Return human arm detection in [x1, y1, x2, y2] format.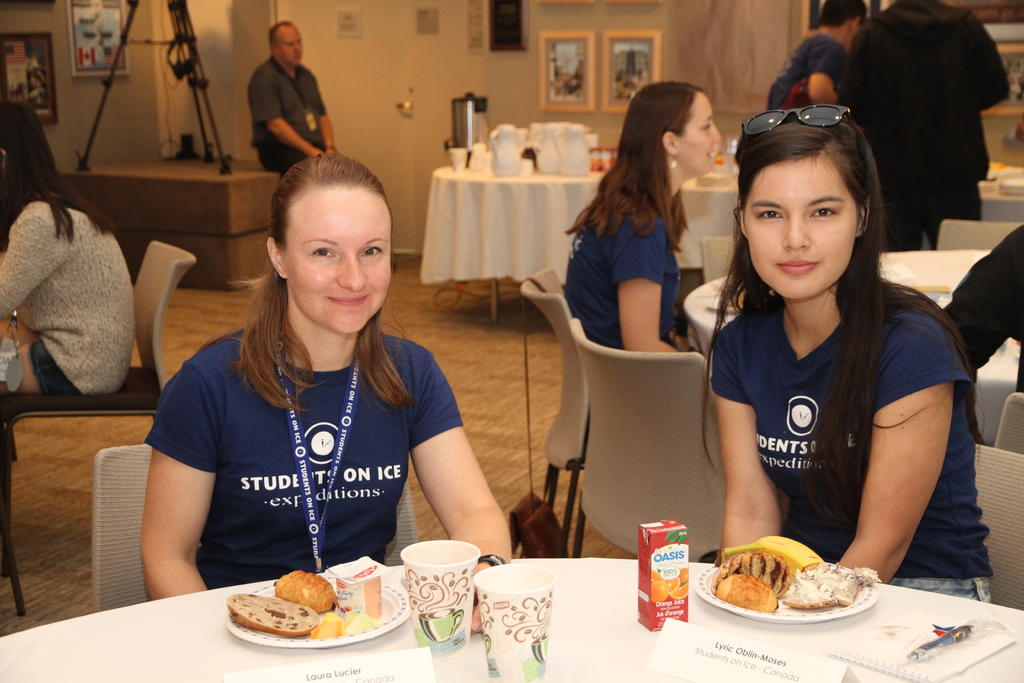
[967, 9, 1012, 115].
